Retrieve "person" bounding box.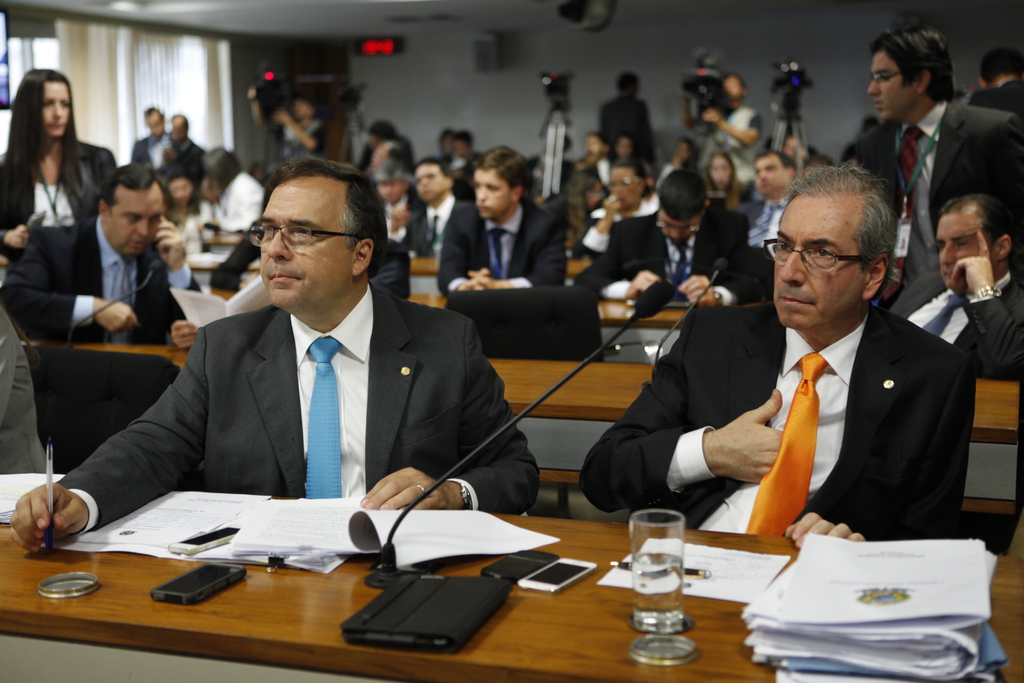
Bounding box: l=703, t=152, r=747, b=207.
